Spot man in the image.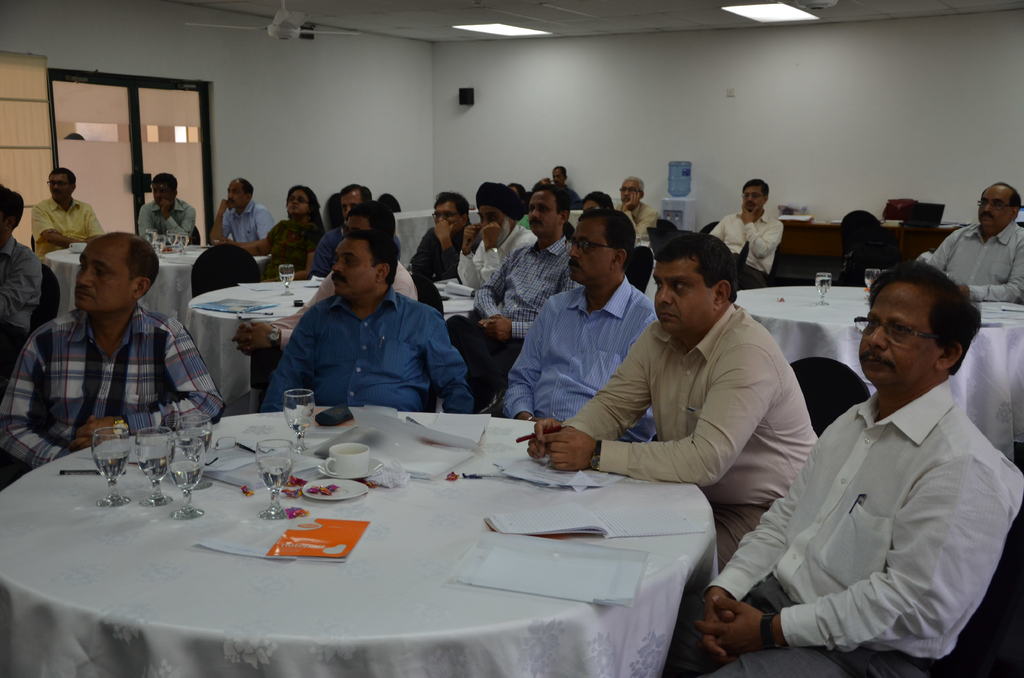
man found at [724,252,1000,660].
